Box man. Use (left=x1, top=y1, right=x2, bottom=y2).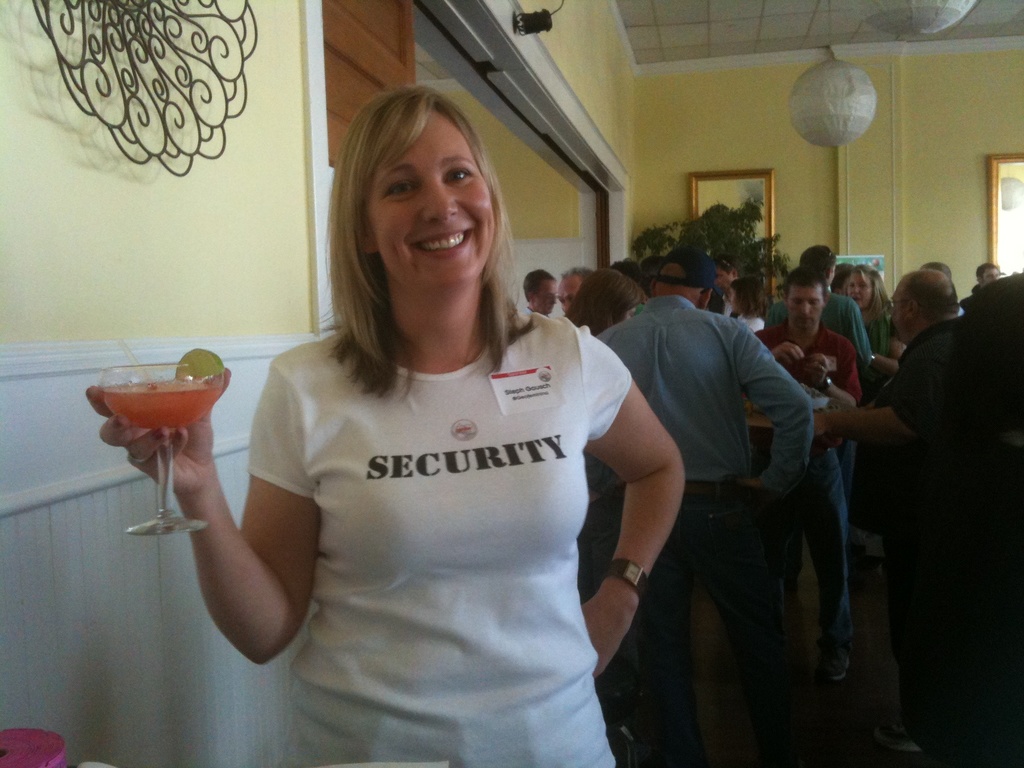
(left=977, top=262, right=1006, bottom=286).
